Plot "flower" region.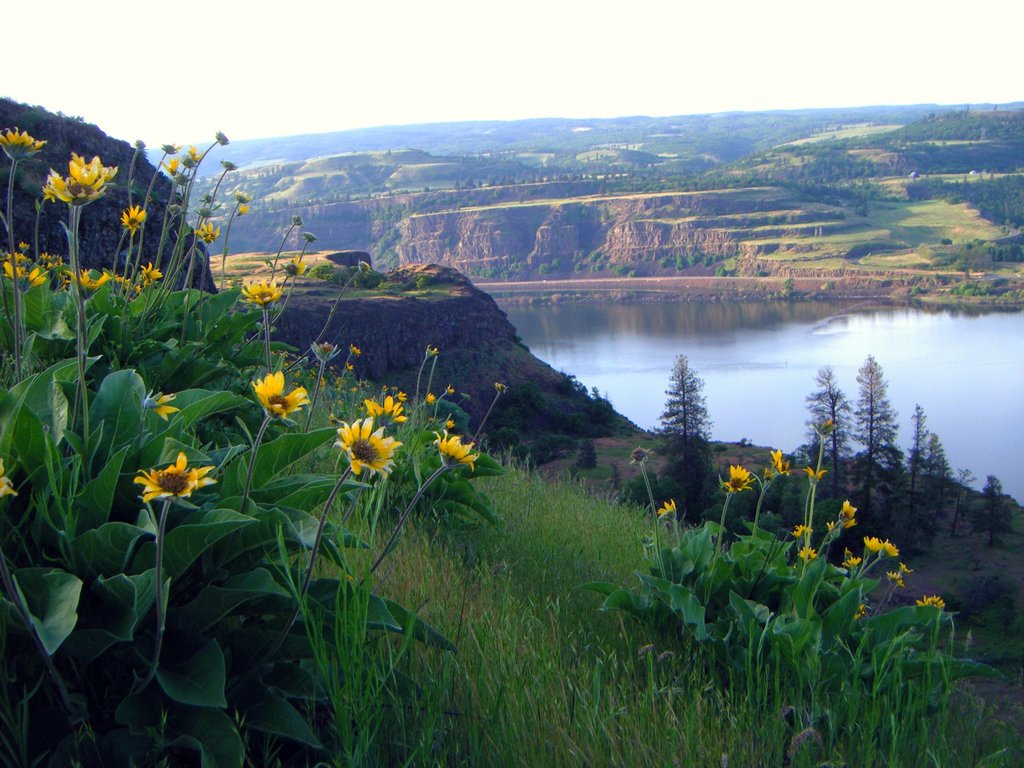
Plotted at (654, 498, 685, 525).
